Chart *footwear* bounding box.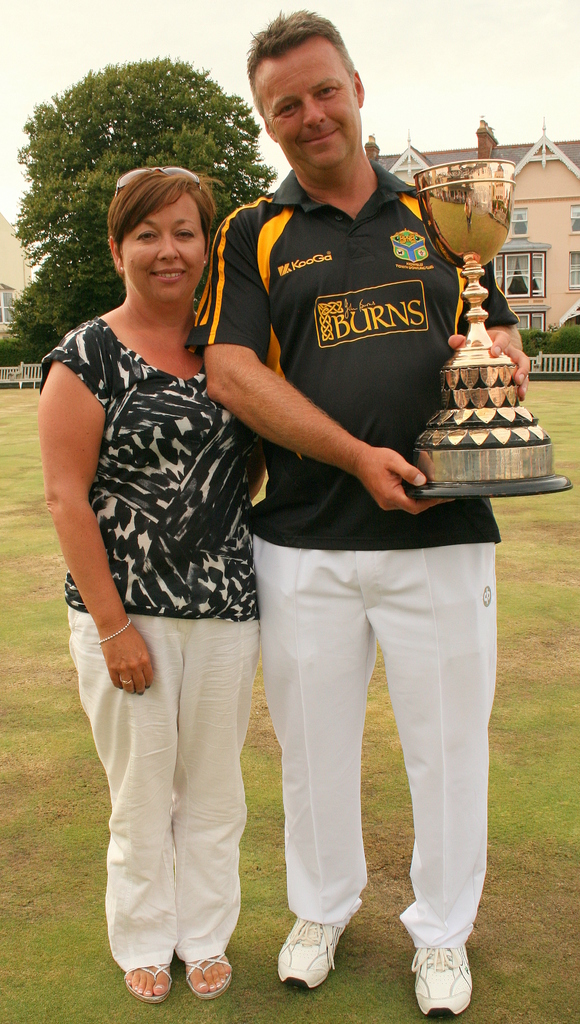
Charted: [122,960,171,1000].
